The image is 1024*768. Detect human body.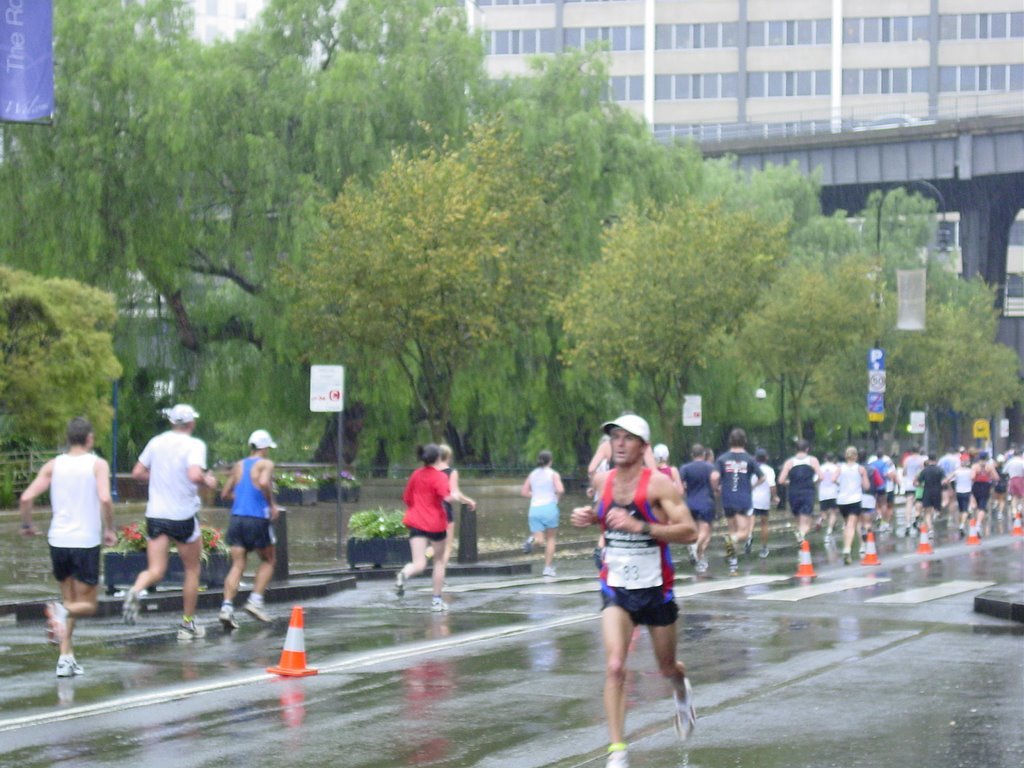
Detection: x1=661, y1=463, x2=687, y2=491.
